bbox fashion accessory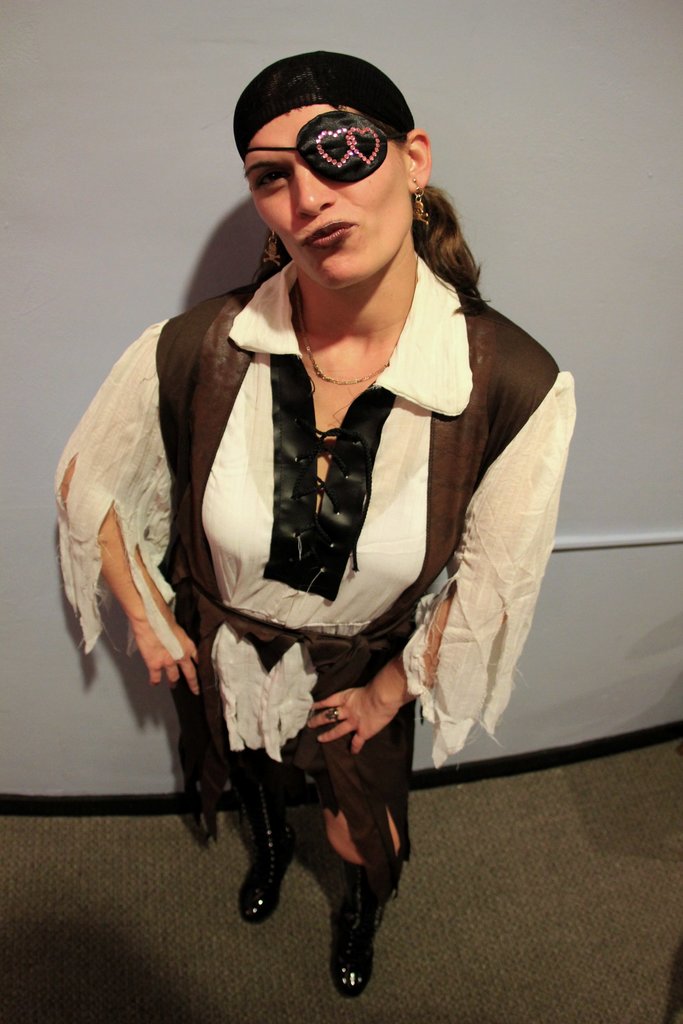
232 47 414 147
